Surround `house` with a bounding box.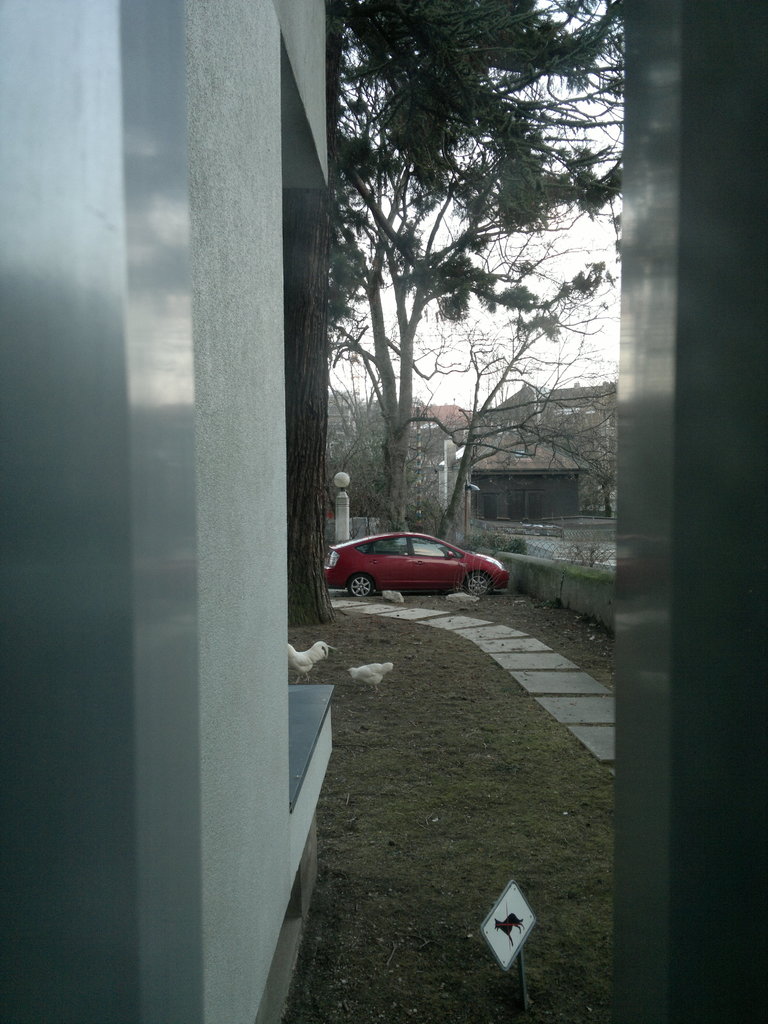
[0, 0, 353, 1022].
